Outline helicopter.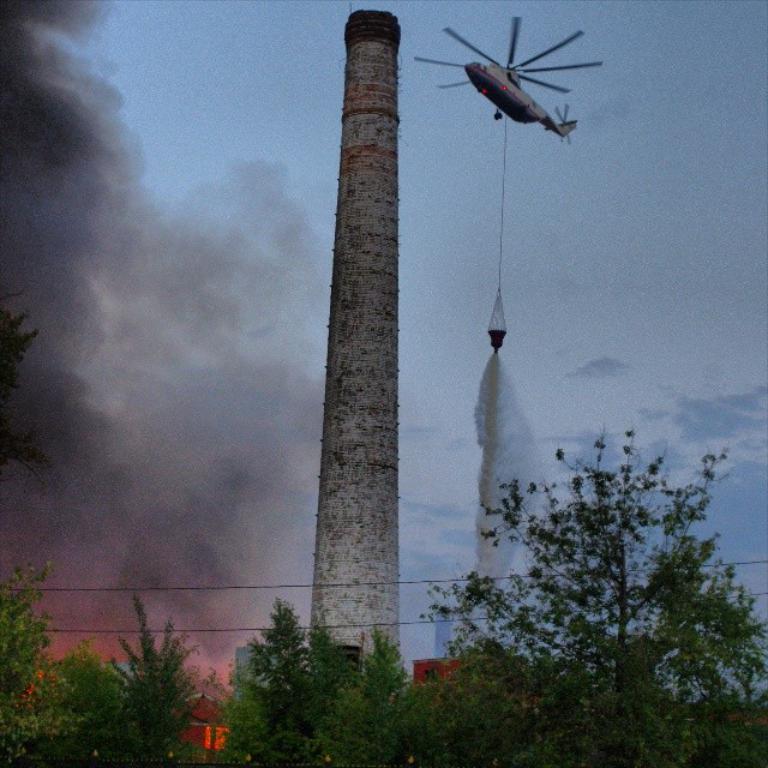
Outline: [x1=434, y1=6, x2=626, y2=137].
